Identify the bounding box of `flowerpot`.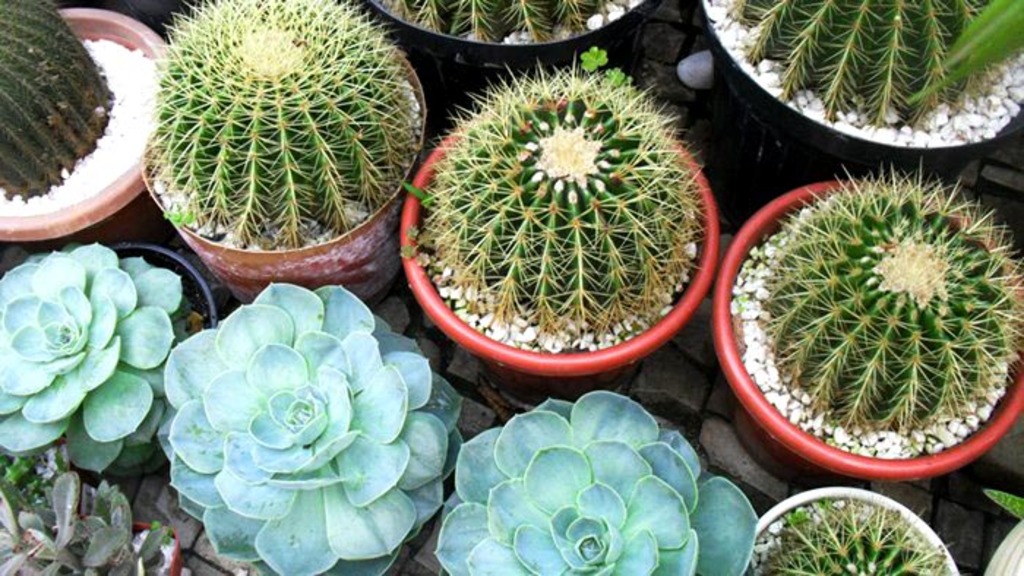
698, 0, 1023, 228.
